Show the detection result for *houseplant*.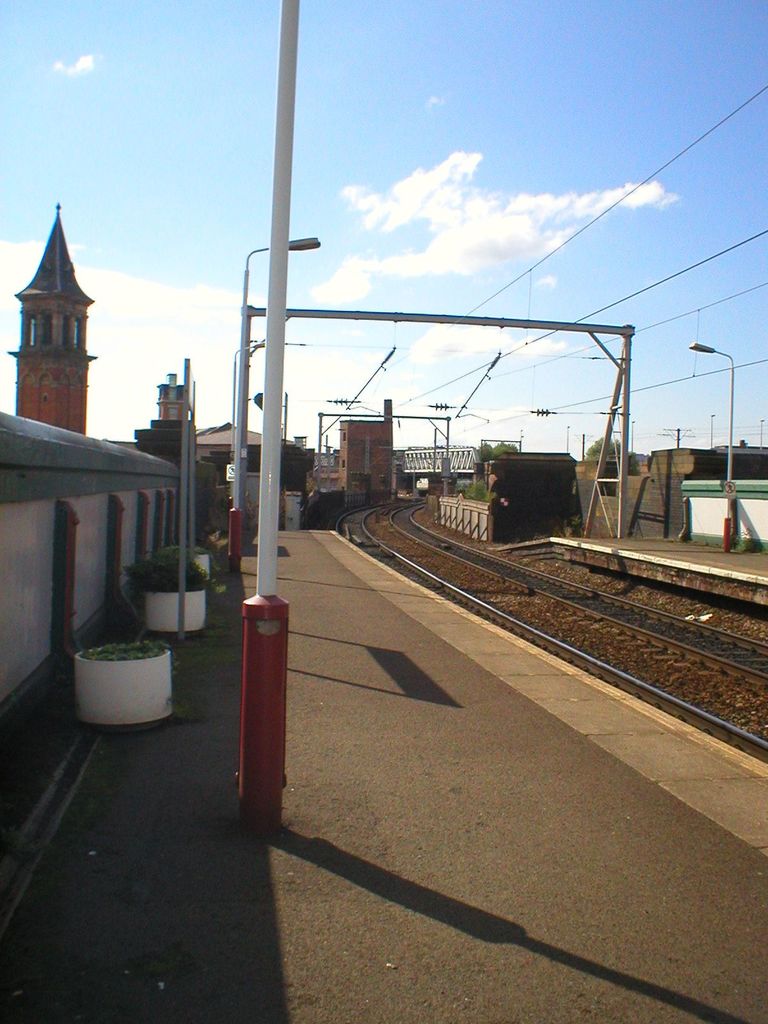
BBox(72, 630, 177, 728).
